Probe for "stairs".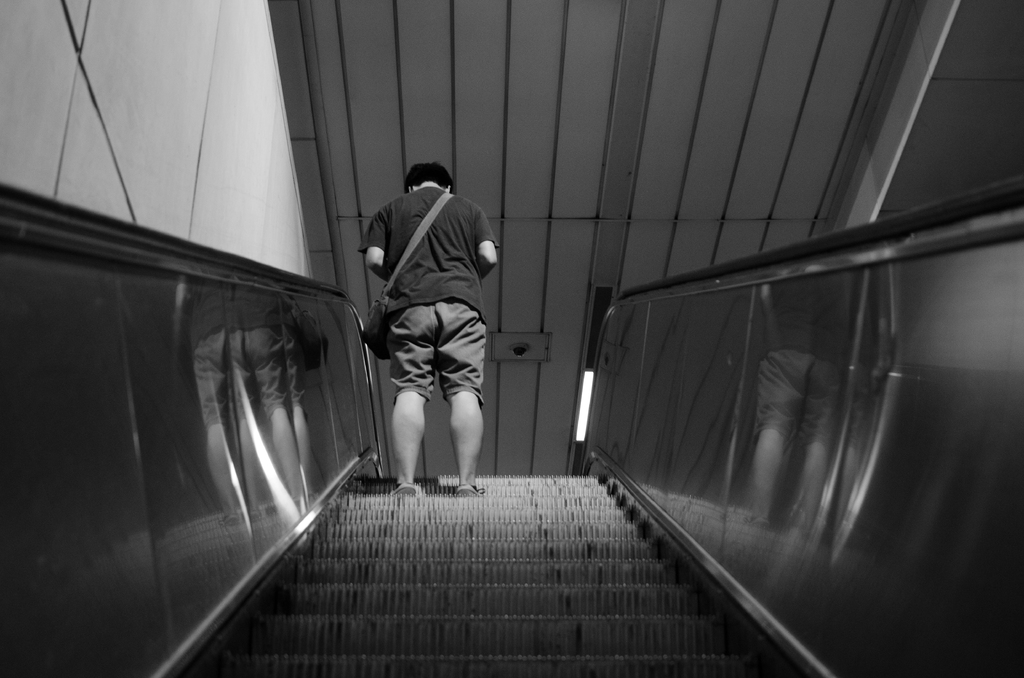
Probe result: 158/469/819/677.
